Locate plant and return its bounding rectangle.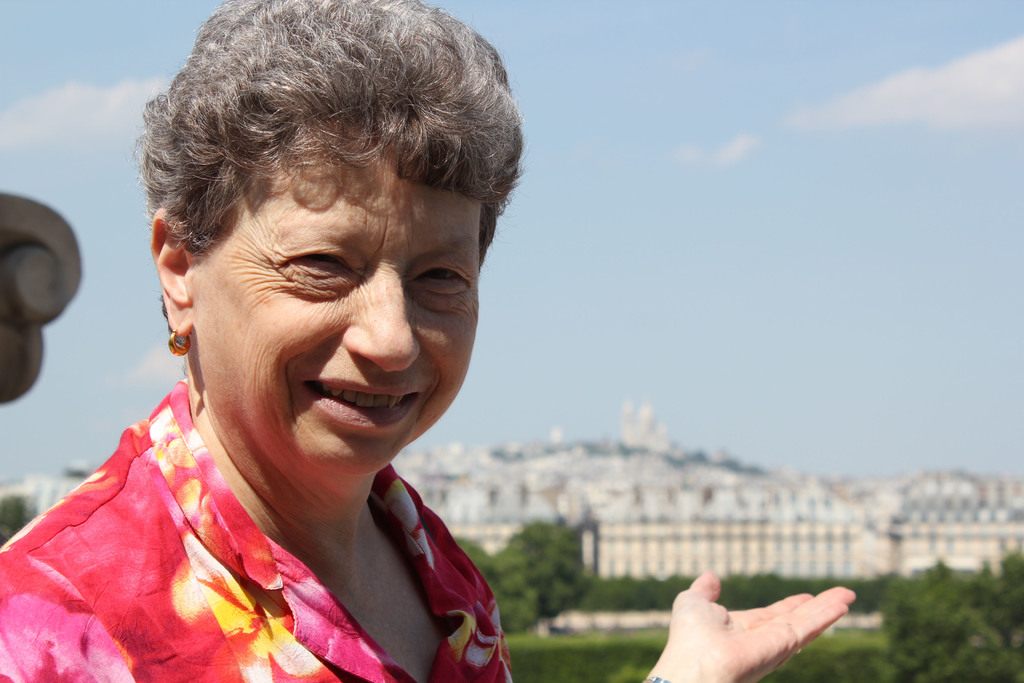
492/616/671/682.
